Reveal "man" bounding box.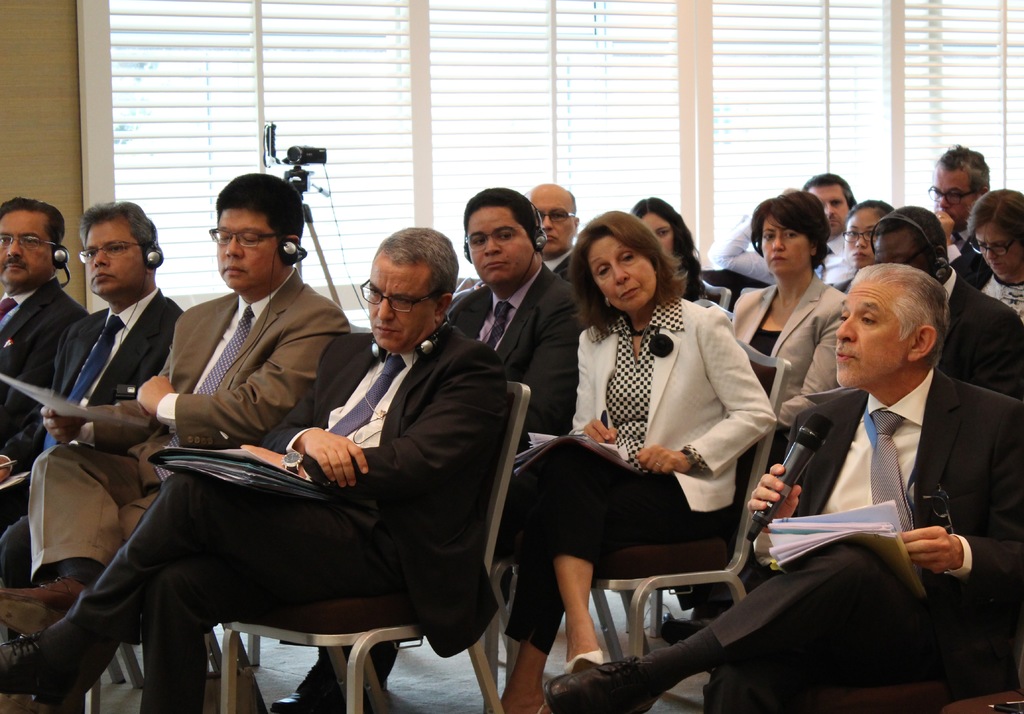
Revealed: detection(523, 181, 580, 289).
